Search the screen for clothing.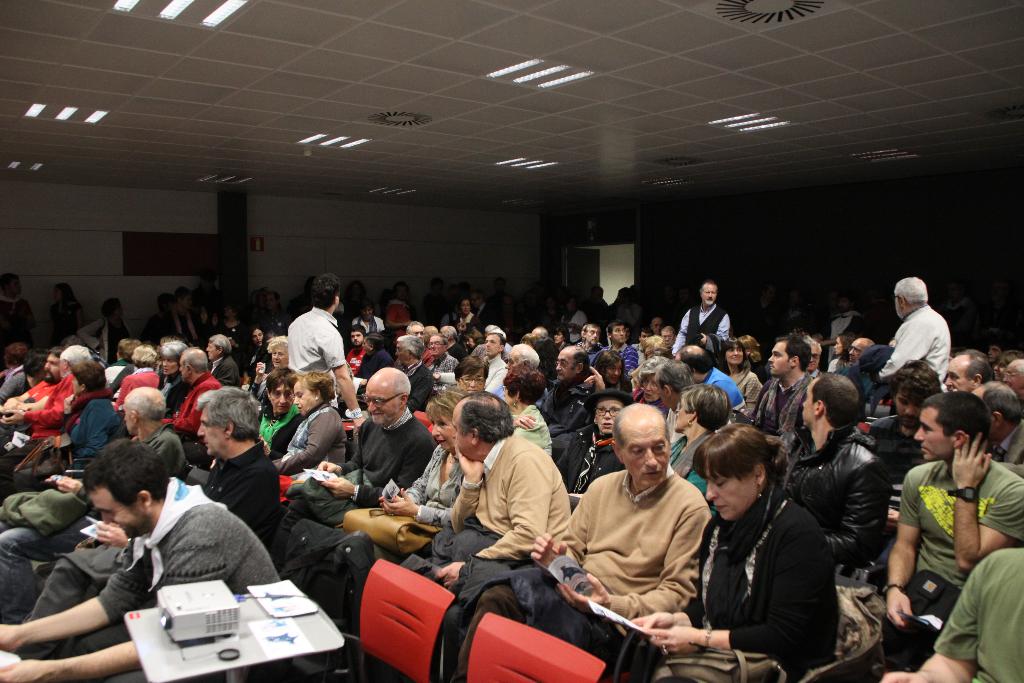
Found at (572,473,705,628).
